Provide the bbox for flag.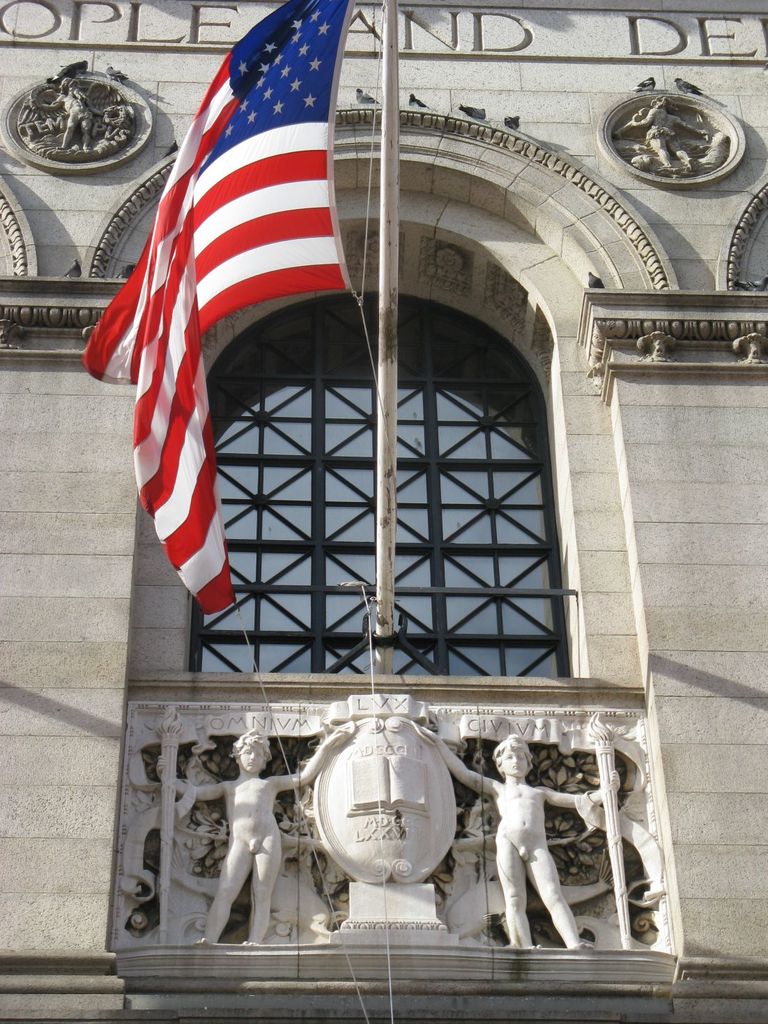
box=[84, 0, 360, 629].
